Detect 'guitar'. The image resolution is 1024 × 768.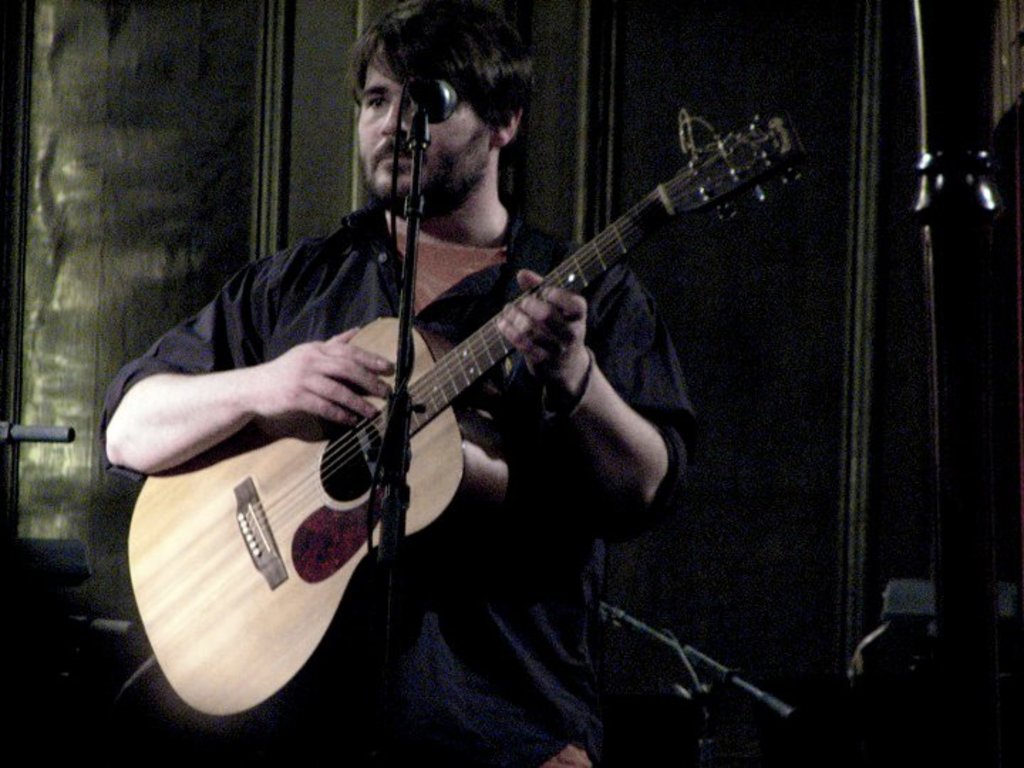
(left=139, top=115, right=812, bottom=681).
